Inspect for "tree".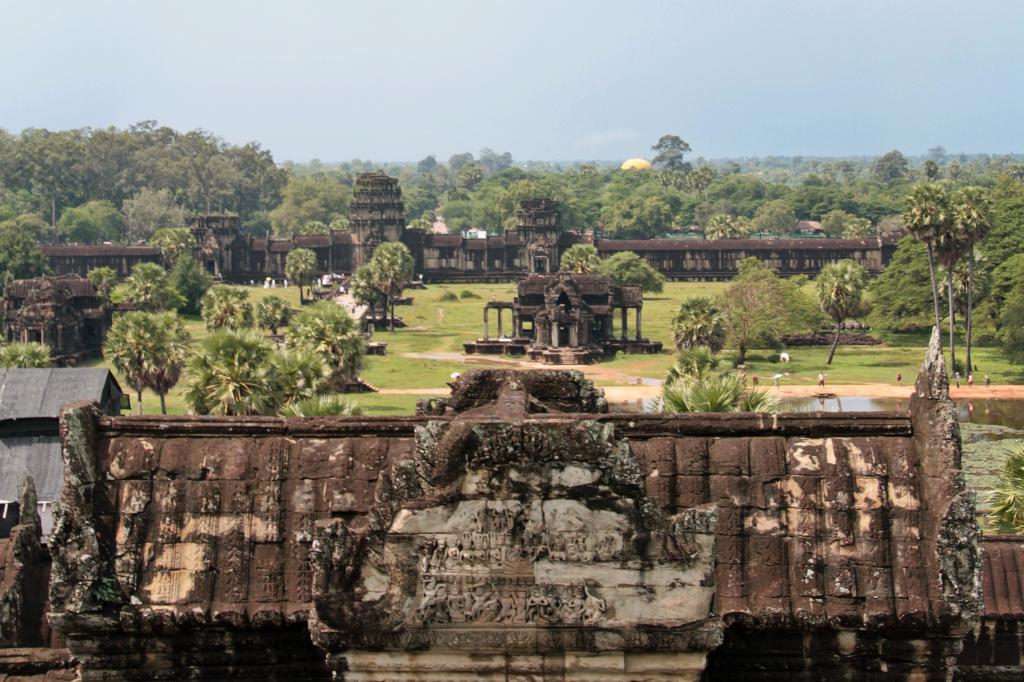
Inspection: box(860, 236, 950, 321).
